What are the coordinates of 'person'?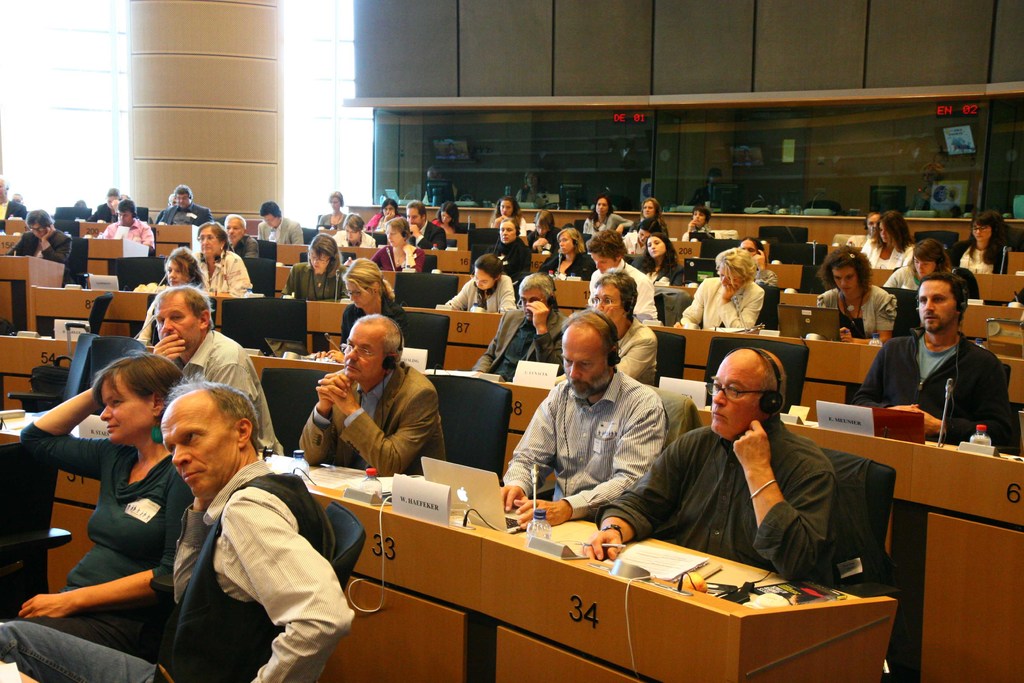
rect(583, 274, 660, 383).
